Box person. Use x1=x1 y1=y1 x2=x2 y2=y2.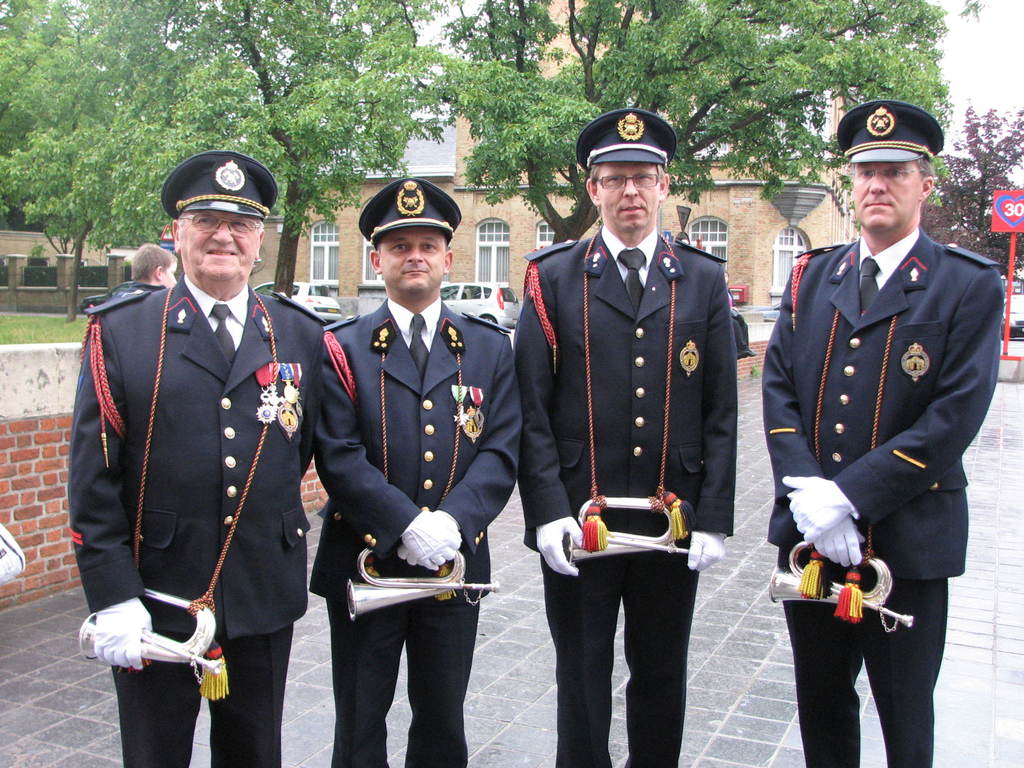
x1=107 y1=244 x2=174 y2=303.
